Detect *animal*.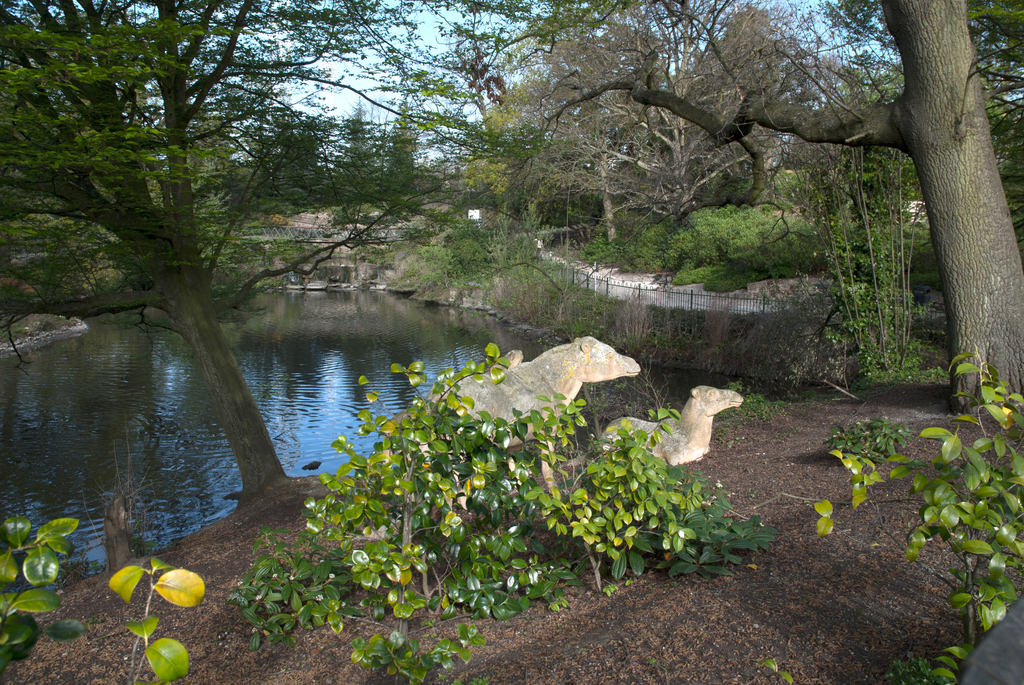
Detected at box=[435, 333, 640, 509].
